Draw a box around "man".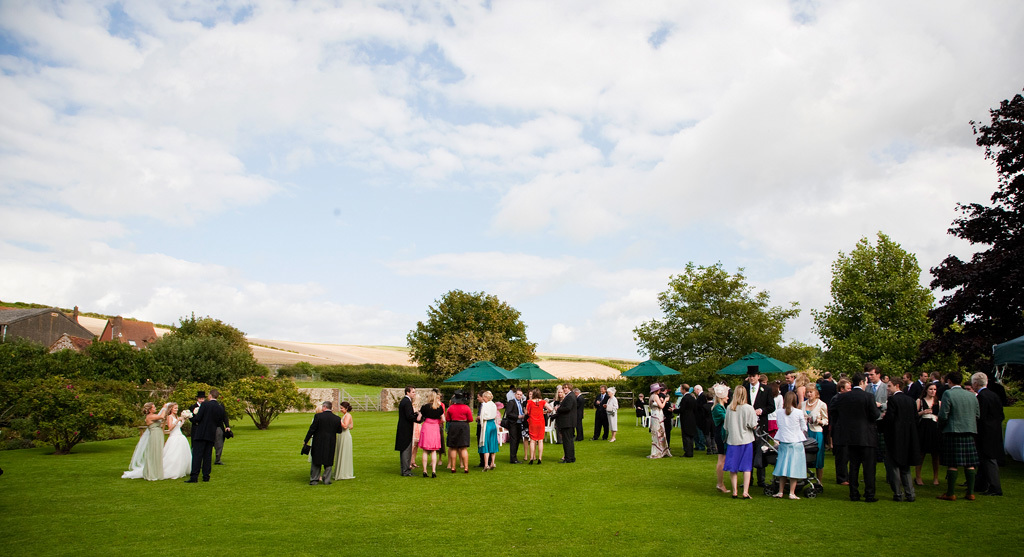
x1=739 y1=364 x2=775 y2=486.
